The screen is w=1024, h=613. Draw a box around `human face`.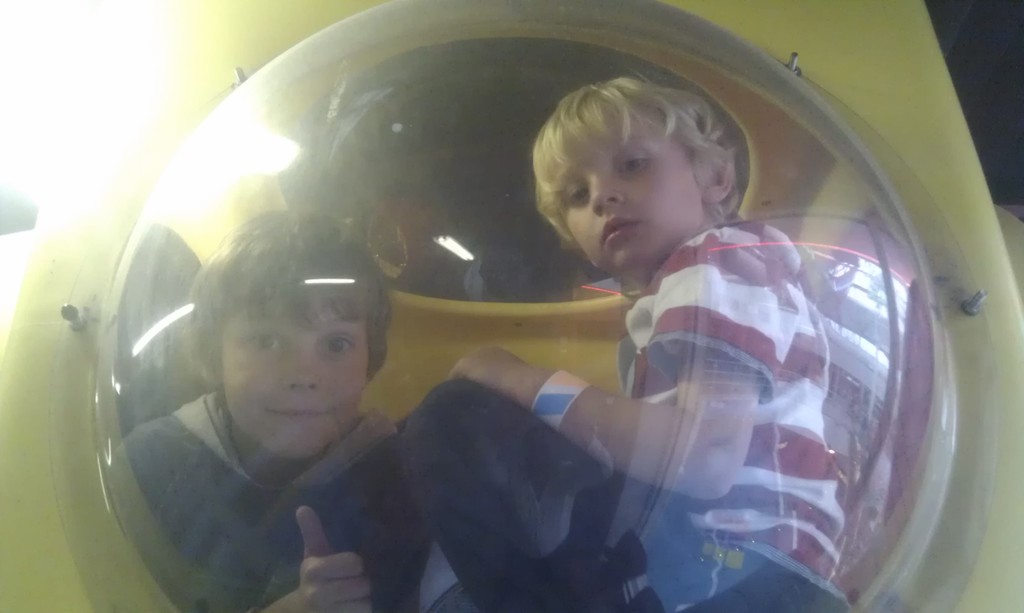
[219, 286, 374, 458].
